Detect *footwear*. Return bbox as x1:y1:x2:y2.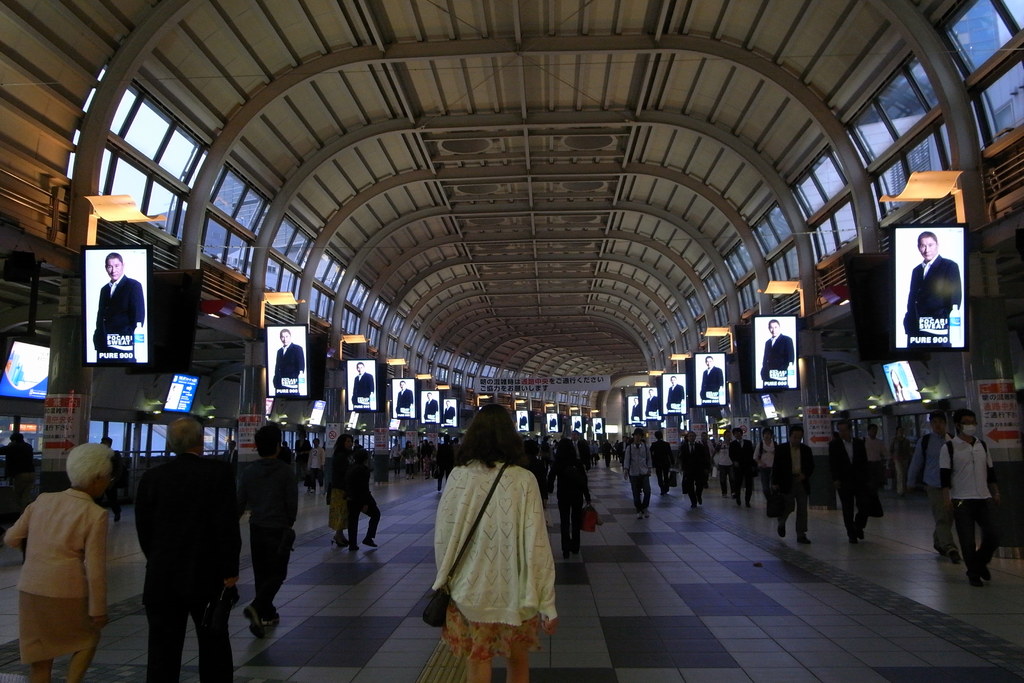
349:541:362:551.
